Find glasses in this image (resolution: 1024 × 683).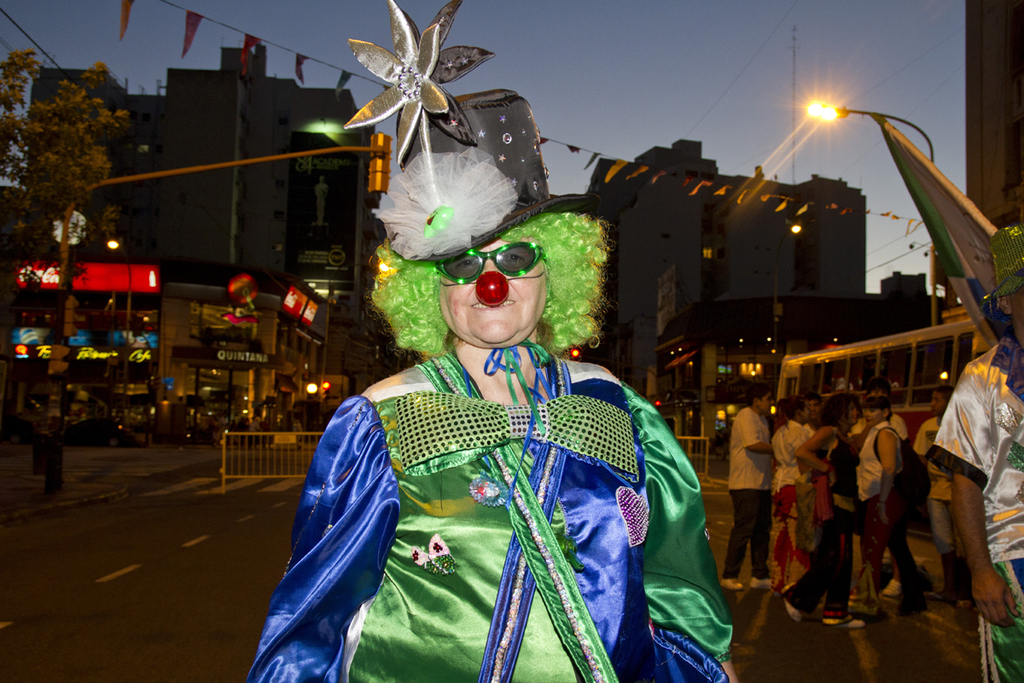
<box>447,243,572,292</box>.
